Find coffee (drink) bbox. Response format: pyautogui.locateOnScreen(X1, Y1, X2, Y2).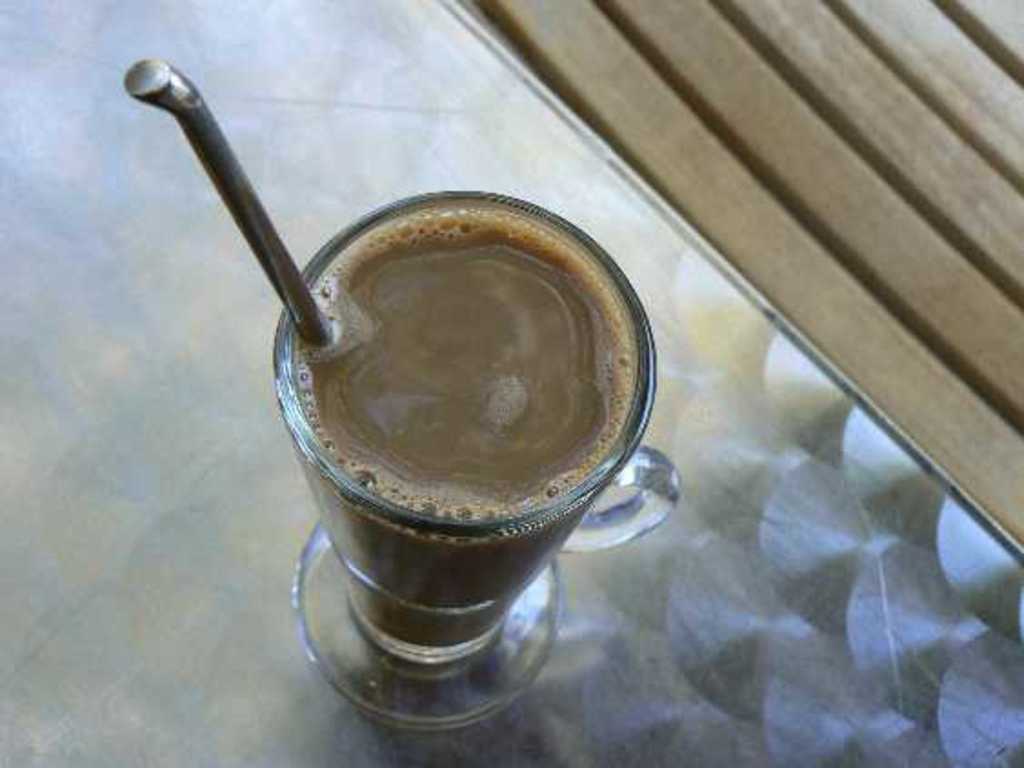
pyautogui.locateOnScreen(291, 198, 637, 531).
